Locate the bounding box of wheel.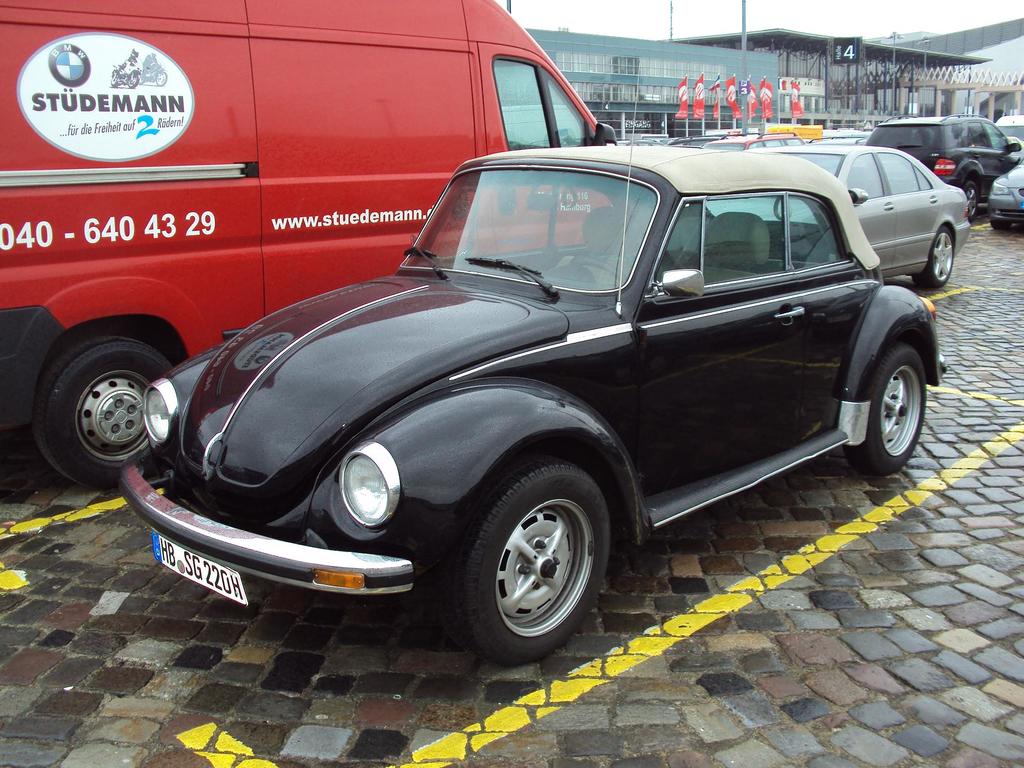
Bounding box: <box>454,467,602,657</box>.
